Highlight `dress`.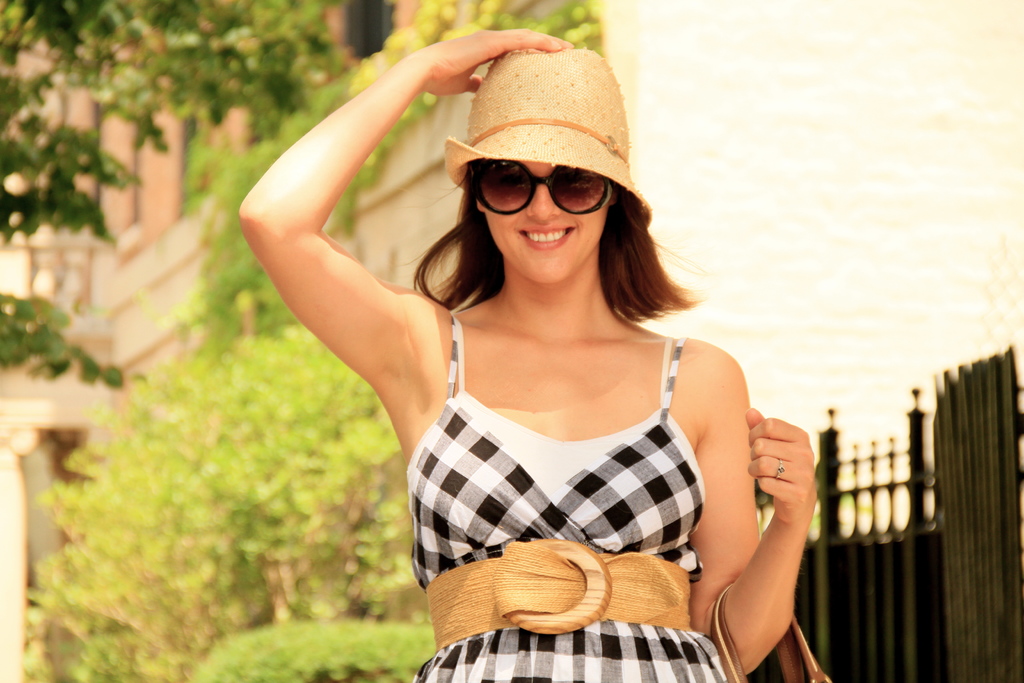
Highlighted region: [left=410, top=305, right=730, bottom=682].
